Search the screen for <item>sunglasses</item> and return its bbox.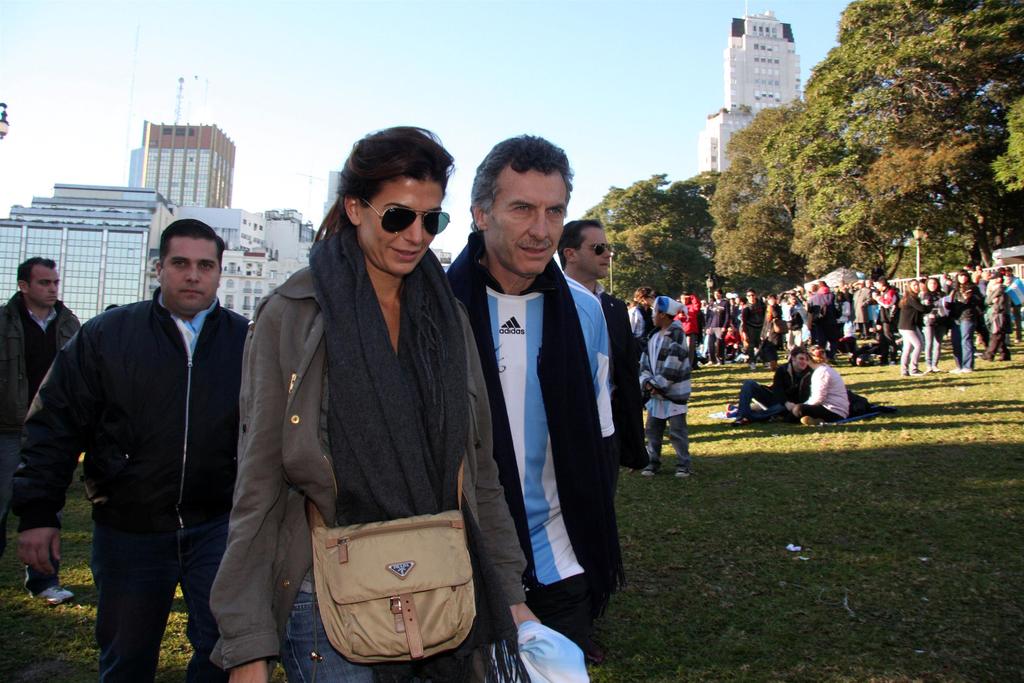
Found: box=[580, 241, 614, 257].
